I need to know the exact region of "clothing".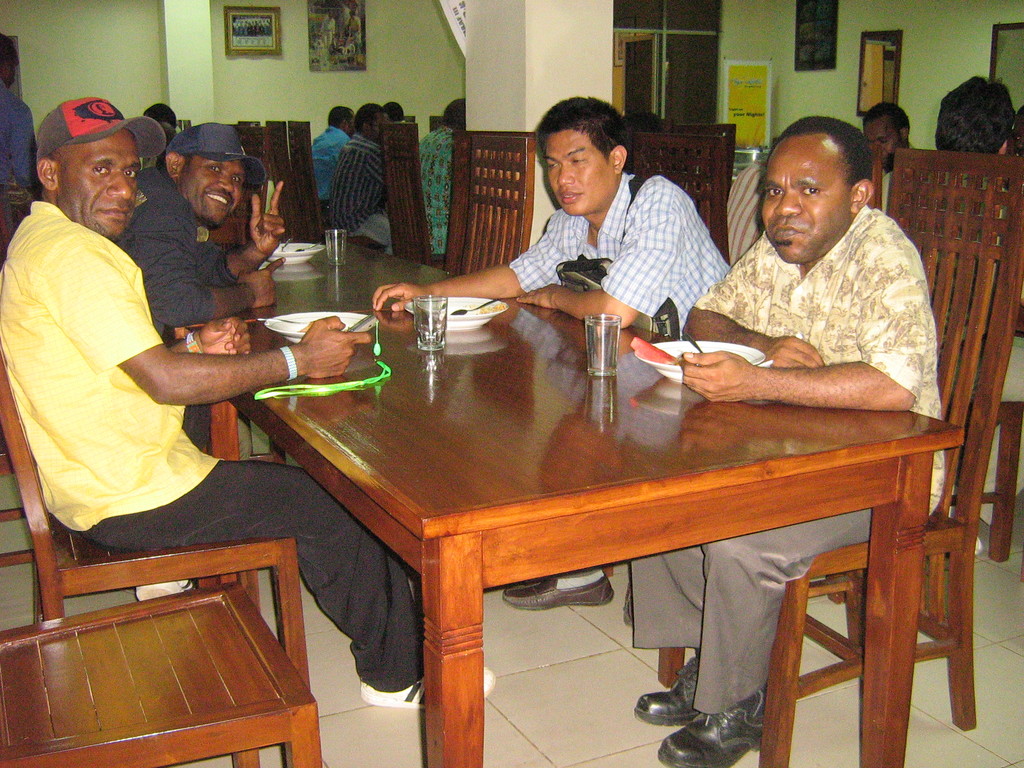
Region: 695 207 954 518.
